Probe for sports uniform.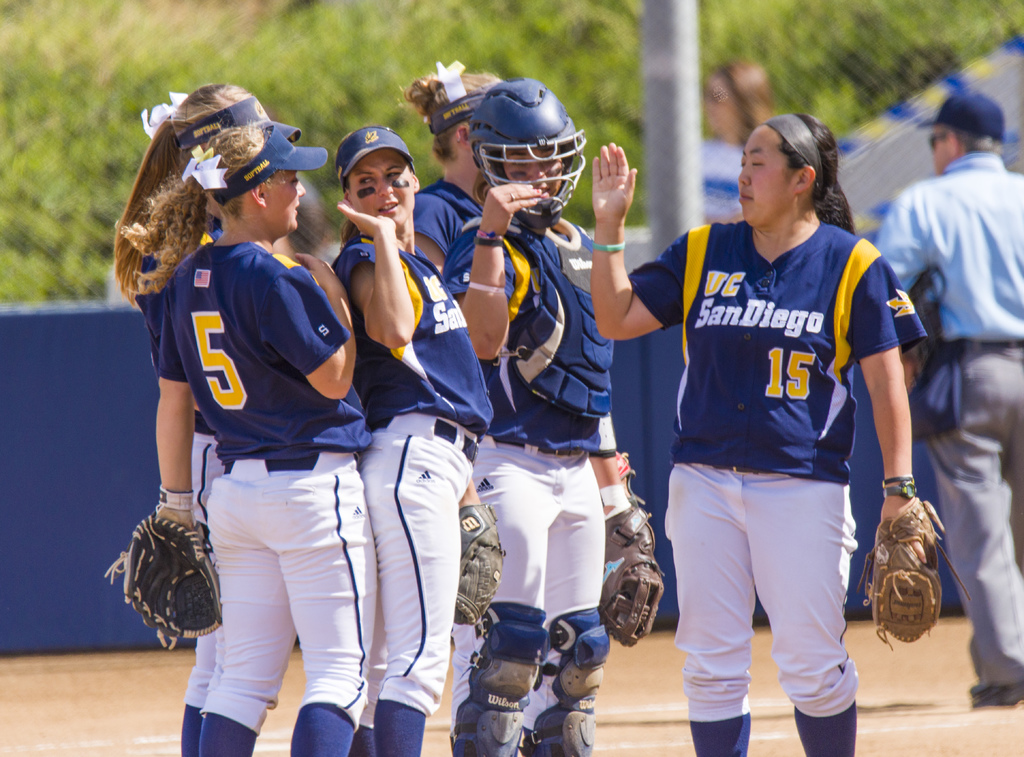
Probe result: bbox=(430, 193, 620, 756).
